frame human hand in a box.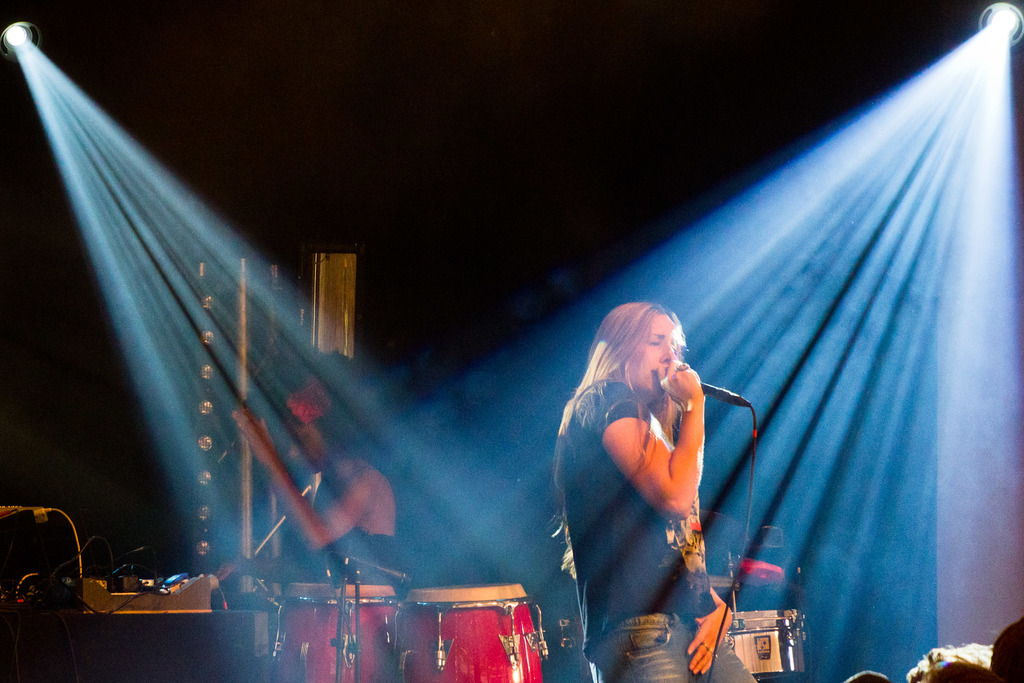
bbox=[229, 400, 279, 470].
